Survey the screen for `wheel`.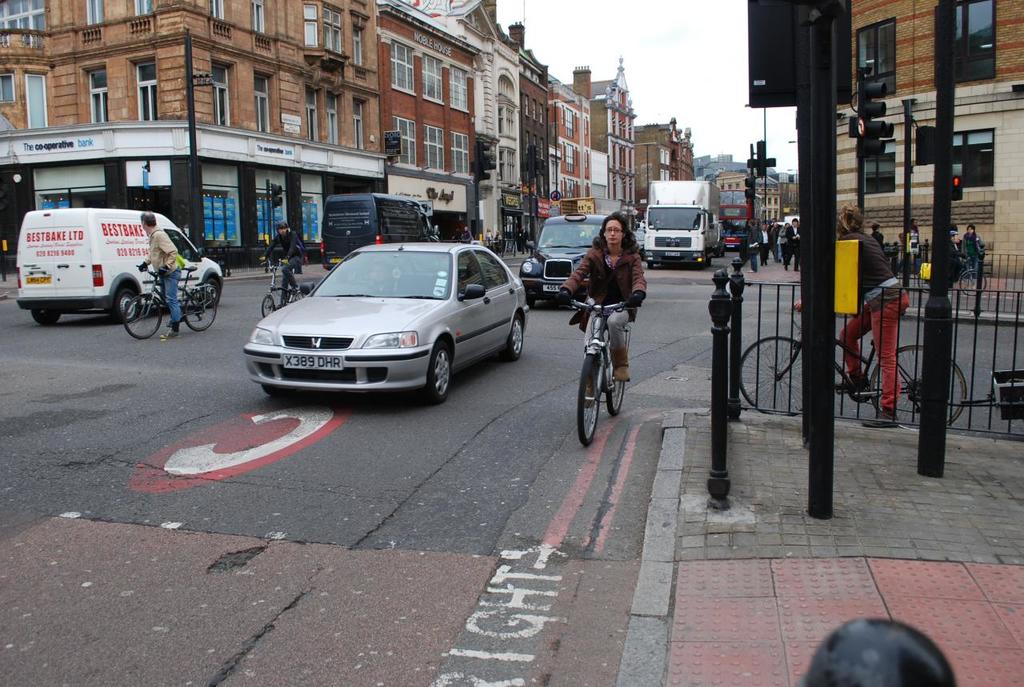
Survey found: crop(353, 281, 375, 292).
